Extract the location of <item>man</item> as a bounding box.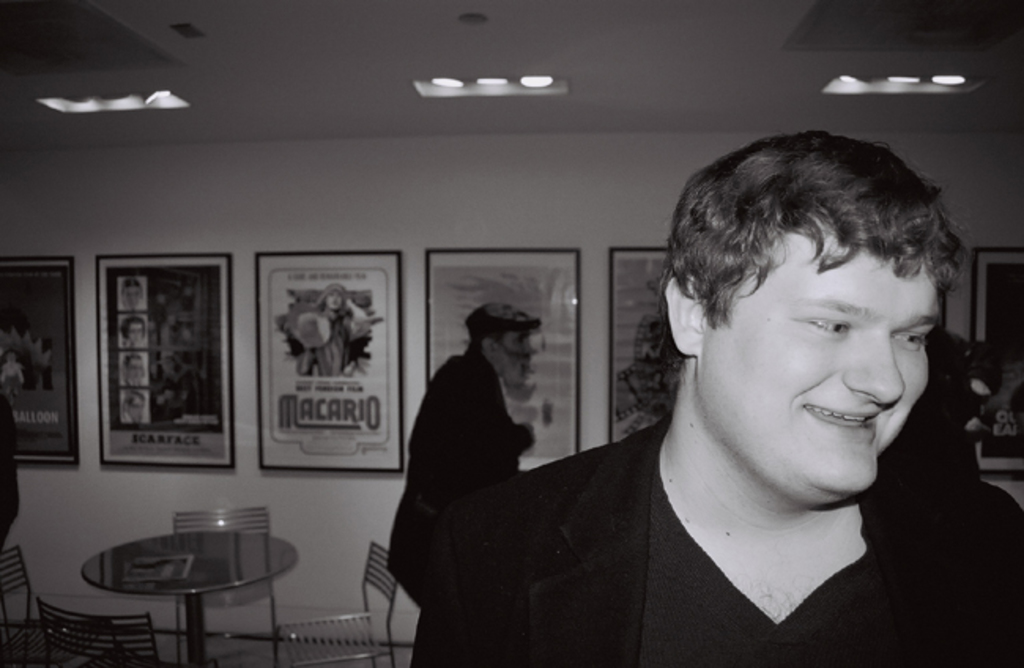
381,301,542,666.
